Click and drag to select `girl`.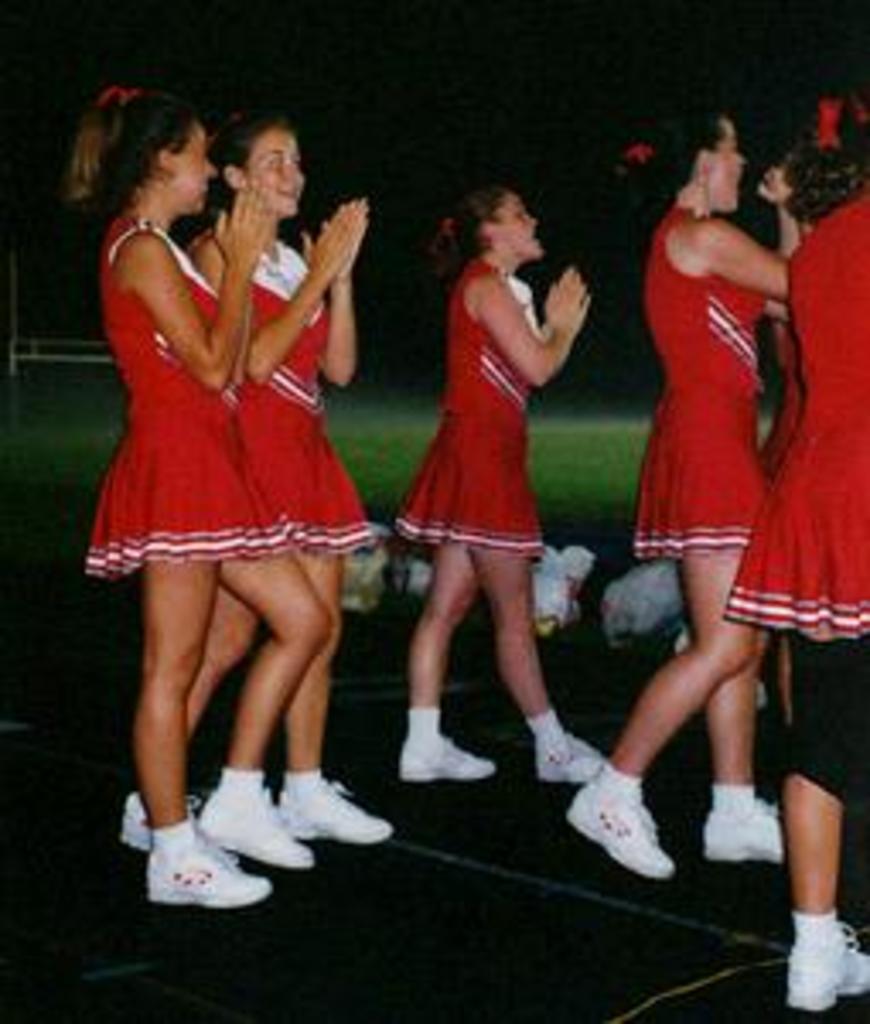
Selection: (113, 102, 399, 853).
